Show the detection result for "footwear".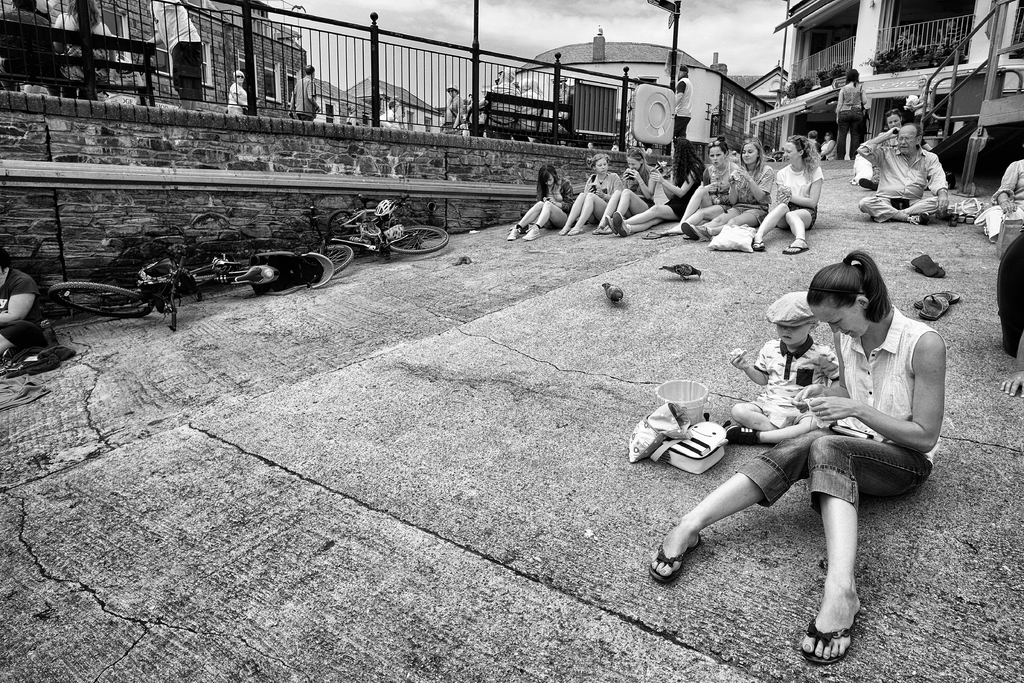
bbox=[591, 226, 611, 236].
